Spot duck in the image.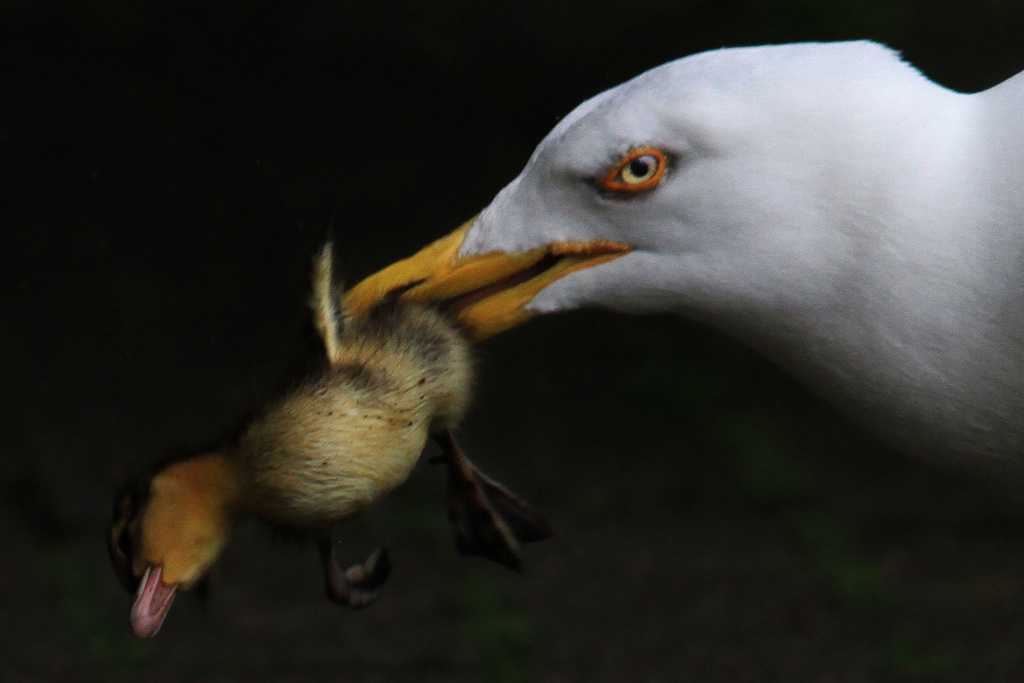
duck found at 330 38 1023 511.
